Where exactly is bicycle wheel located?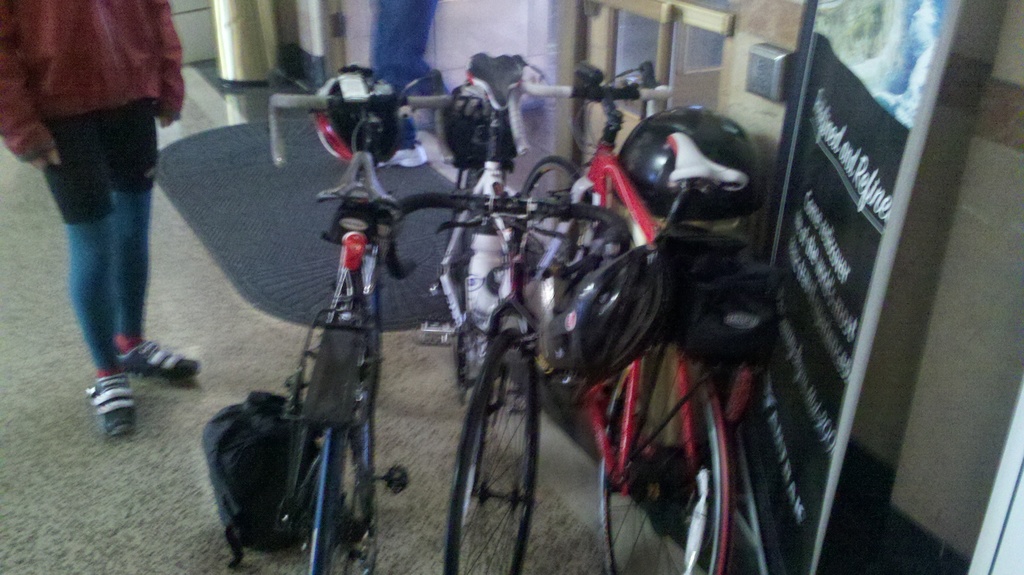
Its bounding box is Rect(439, 158, 500, 312).
